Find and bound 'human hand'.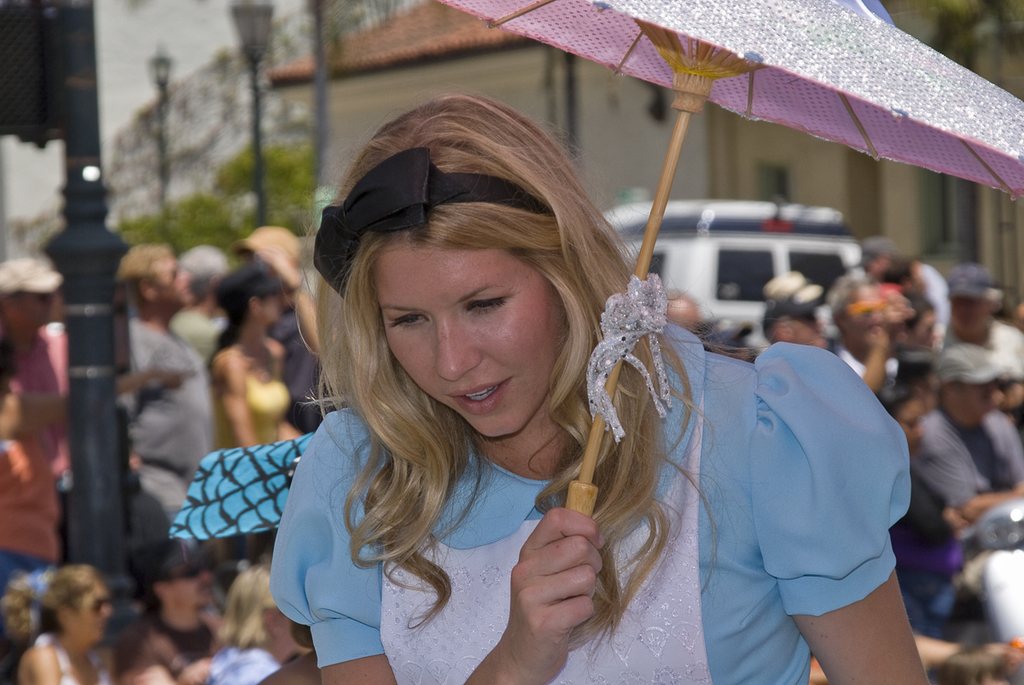
Bound: bbox=[863, 325, 891, 356].
